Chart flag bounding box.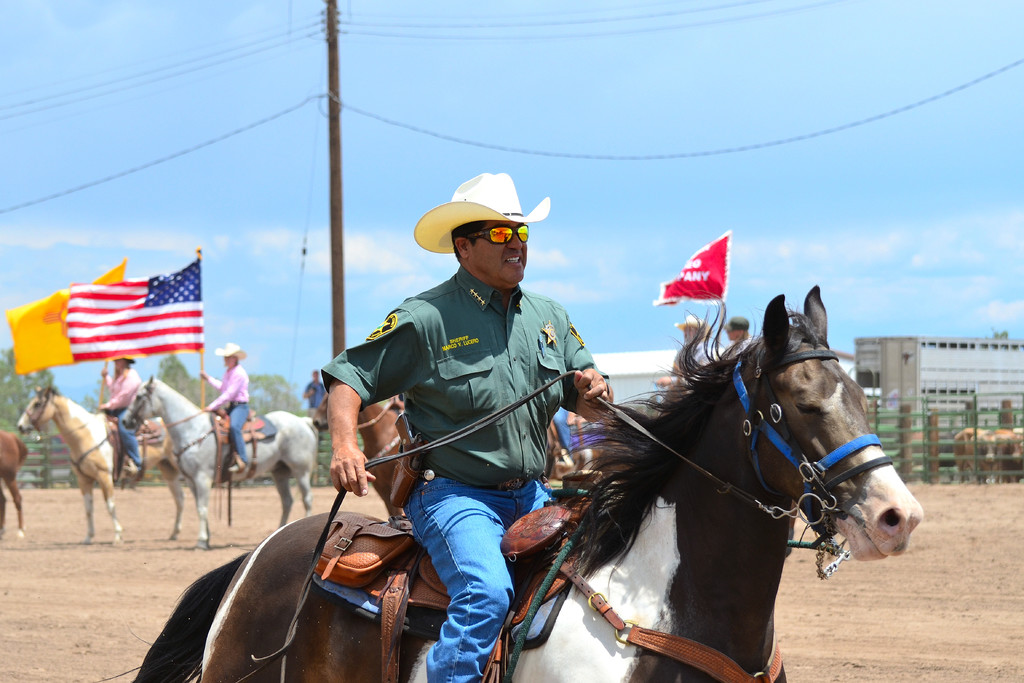
Charted: (3, 256, 126, 374).
